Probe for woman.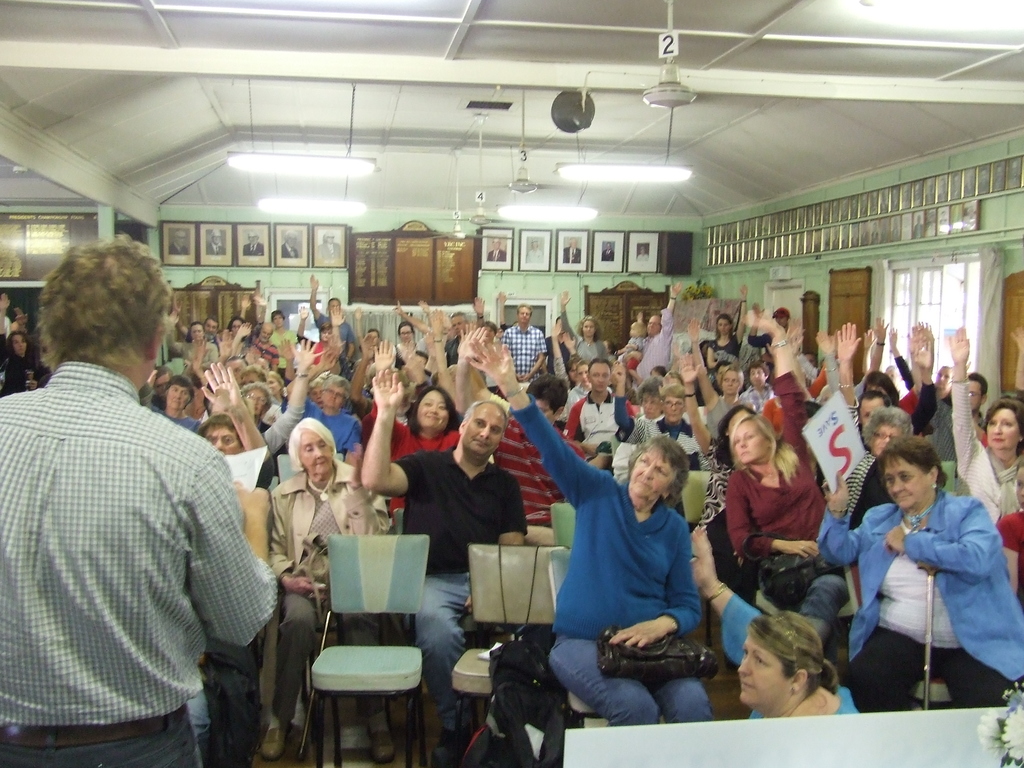
Probe result: x1=945, y1=321, x2=1023, y2=523.
